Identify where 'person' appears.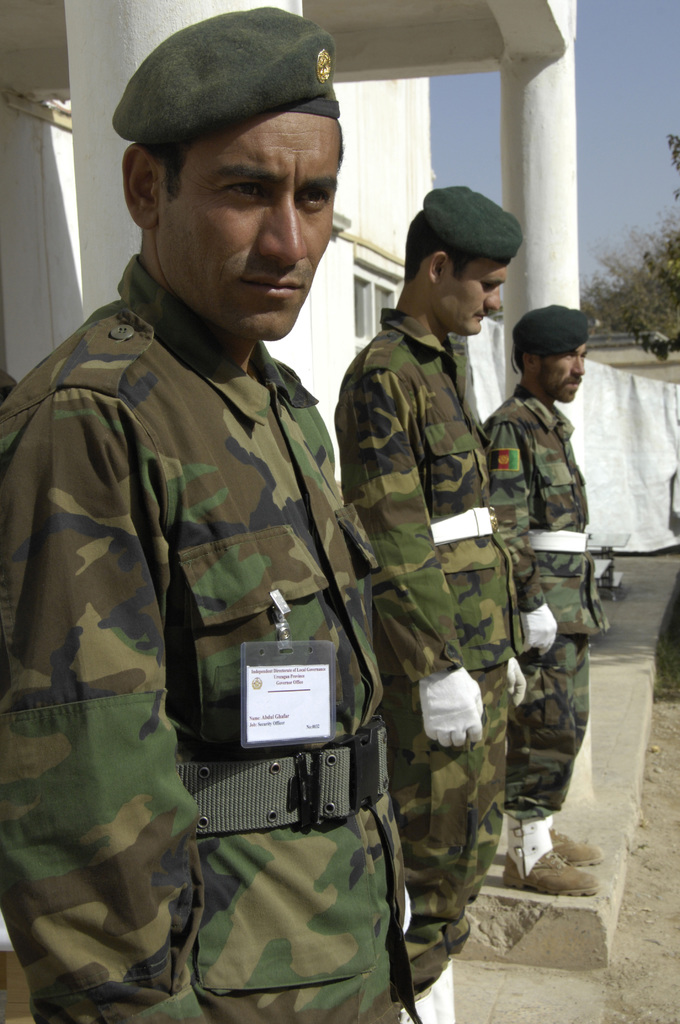
Appears at l=0, t=6, r=421, b=1023.
